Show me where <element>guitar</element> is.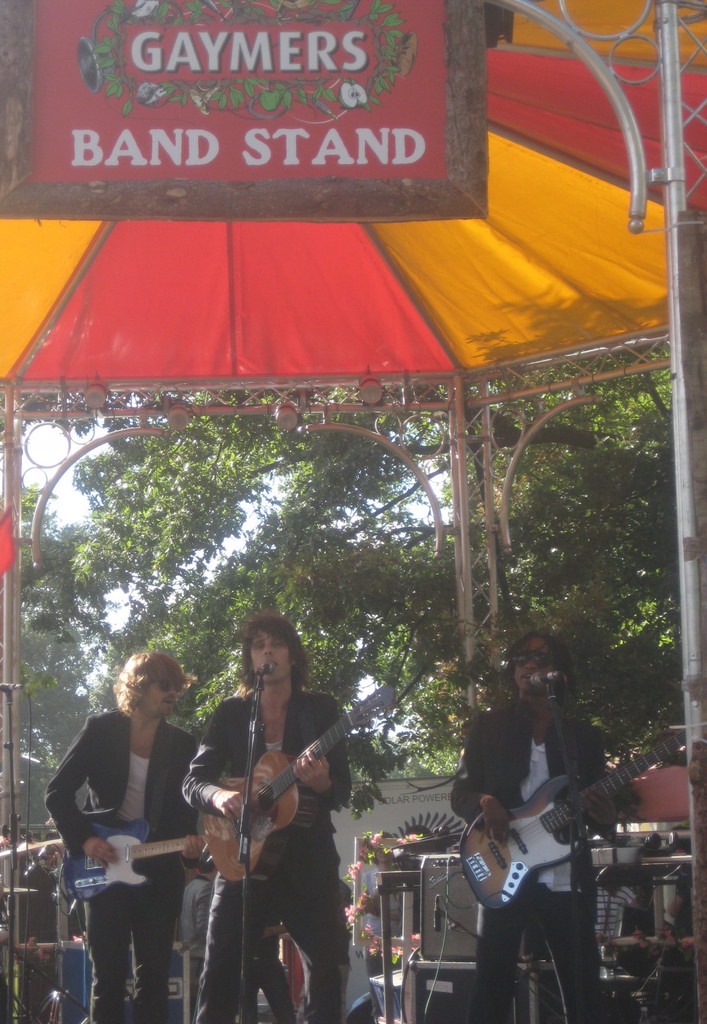
<element>guitar</element> is at pyautogui.locateOnScreen(211, 681, 398, 890).
